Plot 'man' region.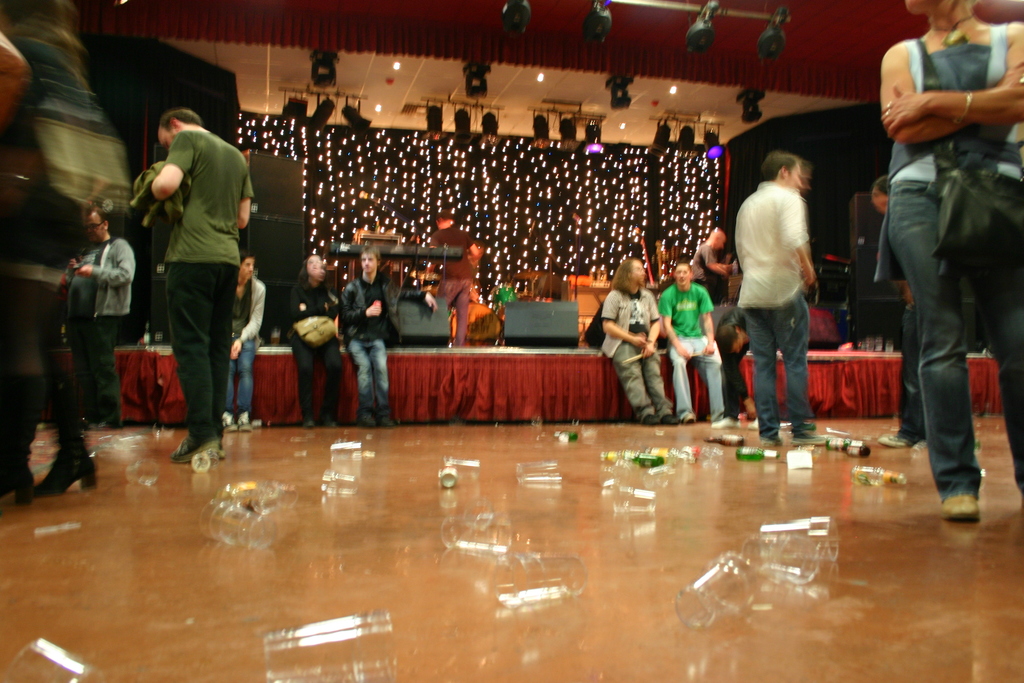
Plotted at rect(134, 90, 258, 455).
